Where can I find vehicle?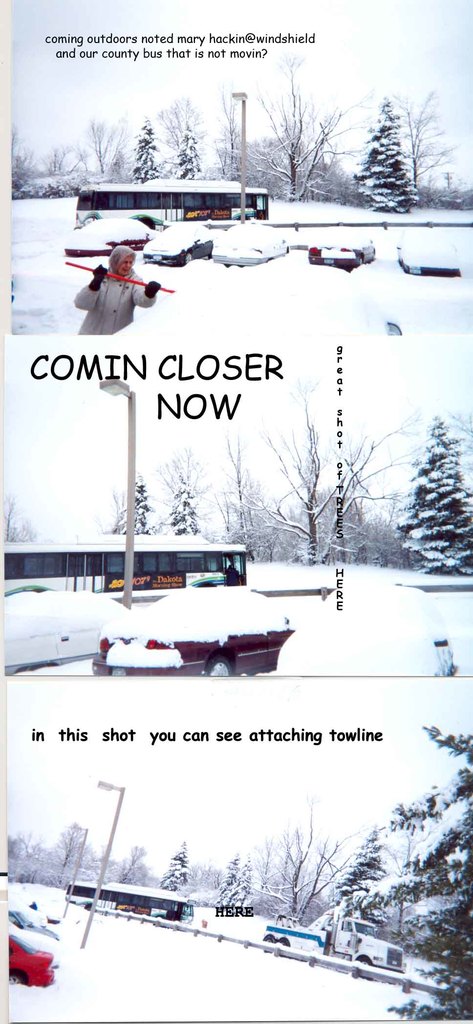
You can find it at x1=95, y1=589, x2=291, y2=676.
